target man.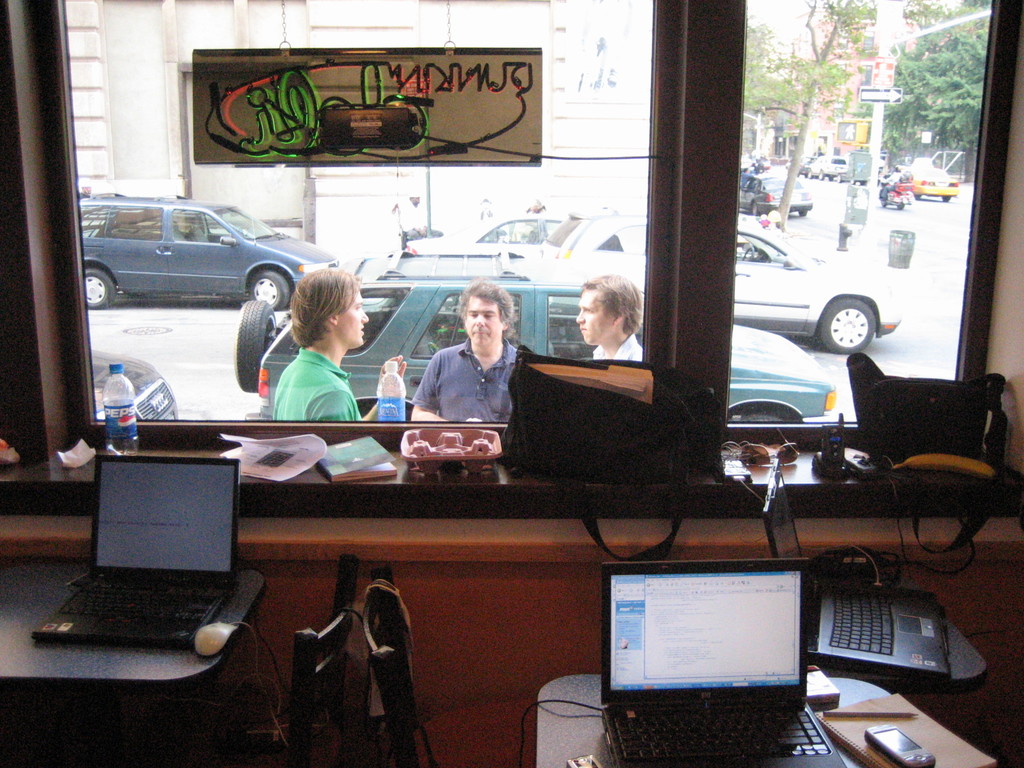
Target region: [271,257,403,445].
